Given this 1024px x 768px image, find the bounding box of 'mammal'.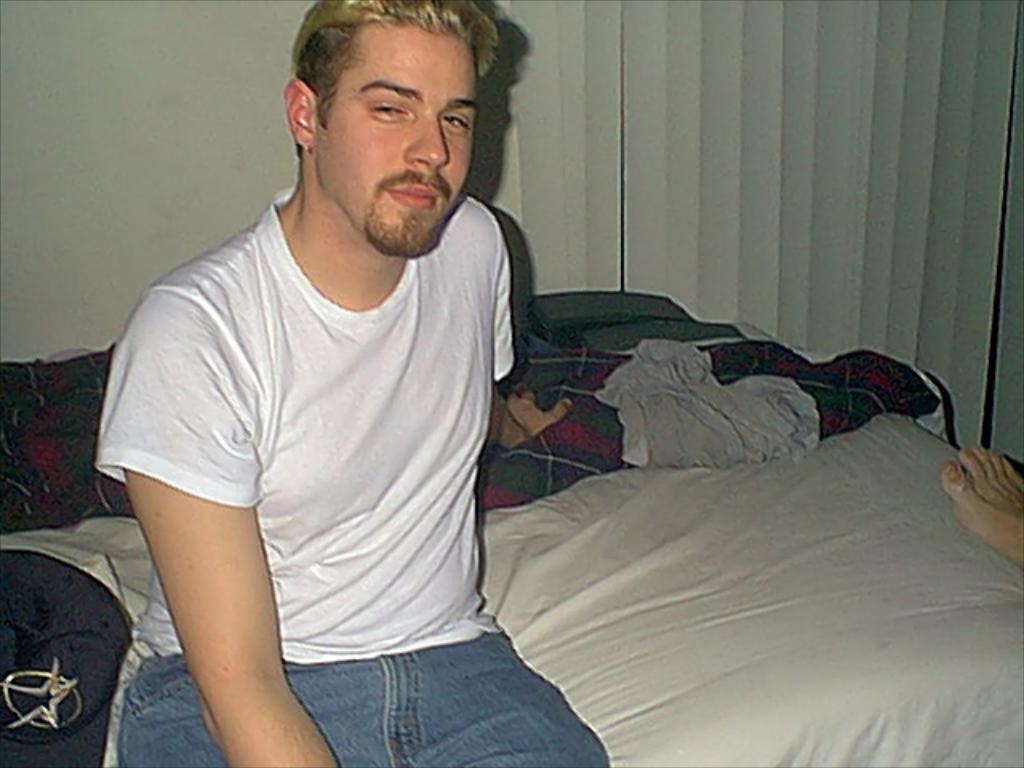
x1=941, y1=442, x2=1022, y2=578.
